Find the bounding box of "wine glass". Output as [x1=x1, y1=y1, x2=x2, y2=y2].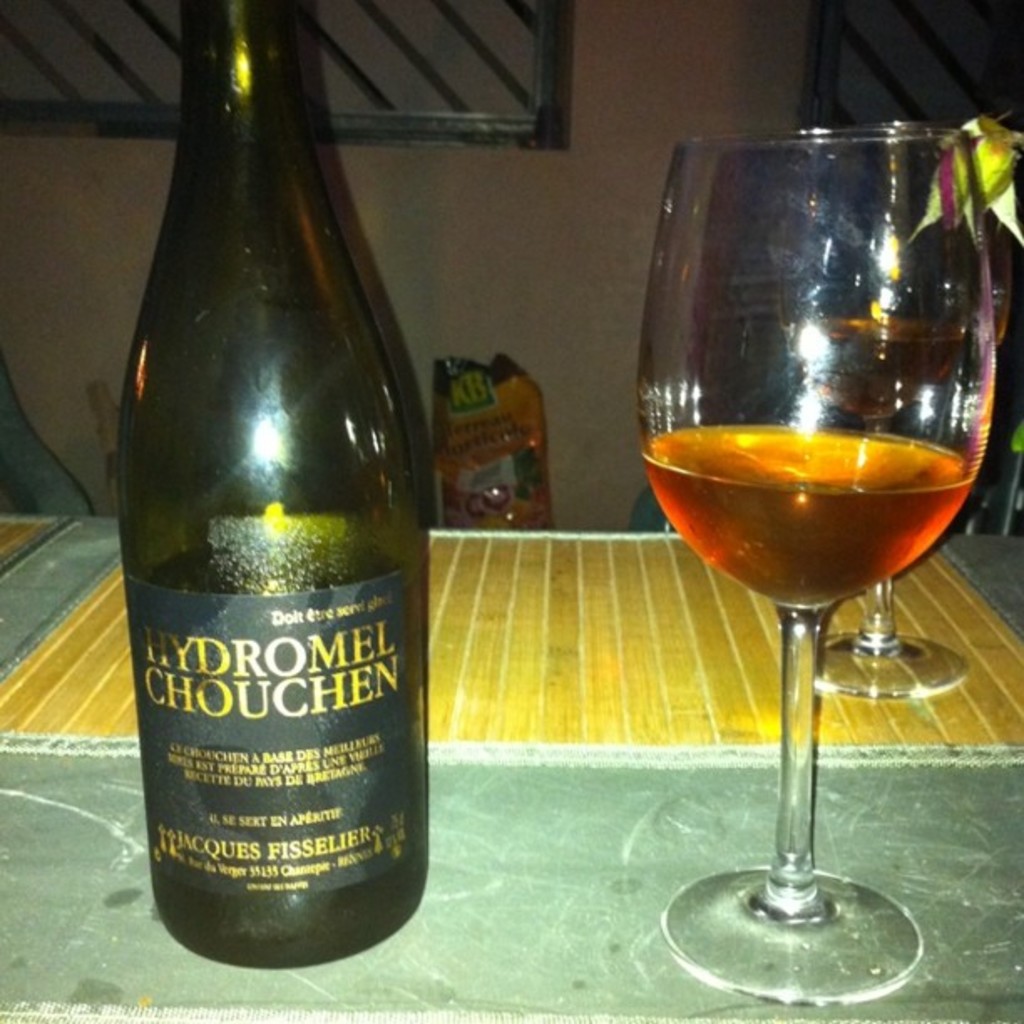
[x1=634, y1=120, x2=997, y2=1014].
